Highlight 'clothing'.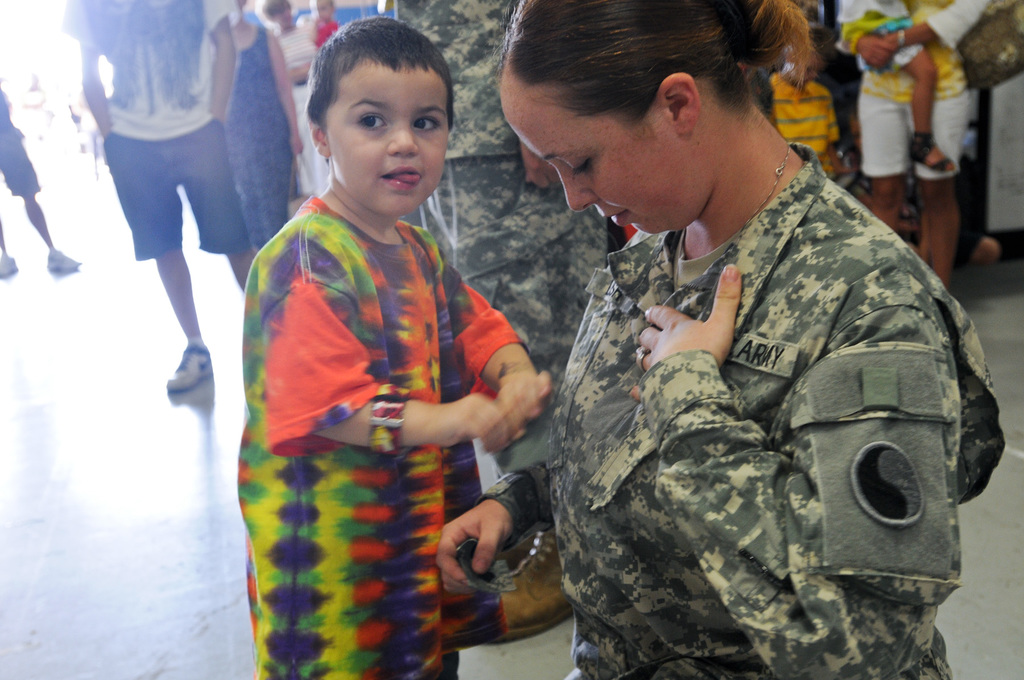
Highlighted region: bbox(0, 90, 43, 194).
